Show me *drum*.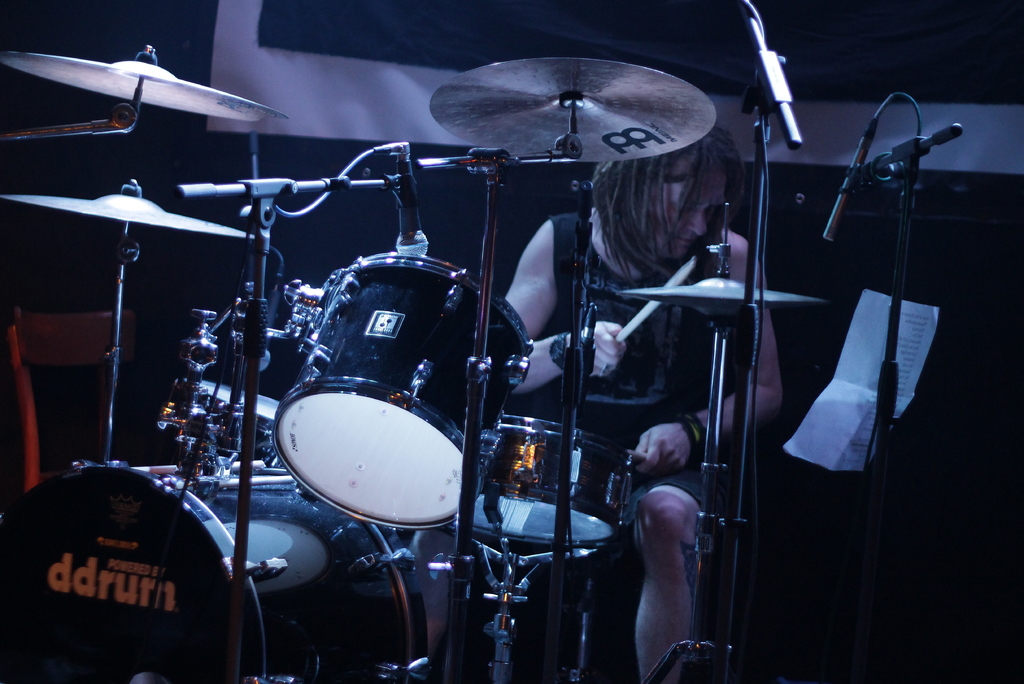
*drum* is here: select_region(0, 460, 429, 683).
